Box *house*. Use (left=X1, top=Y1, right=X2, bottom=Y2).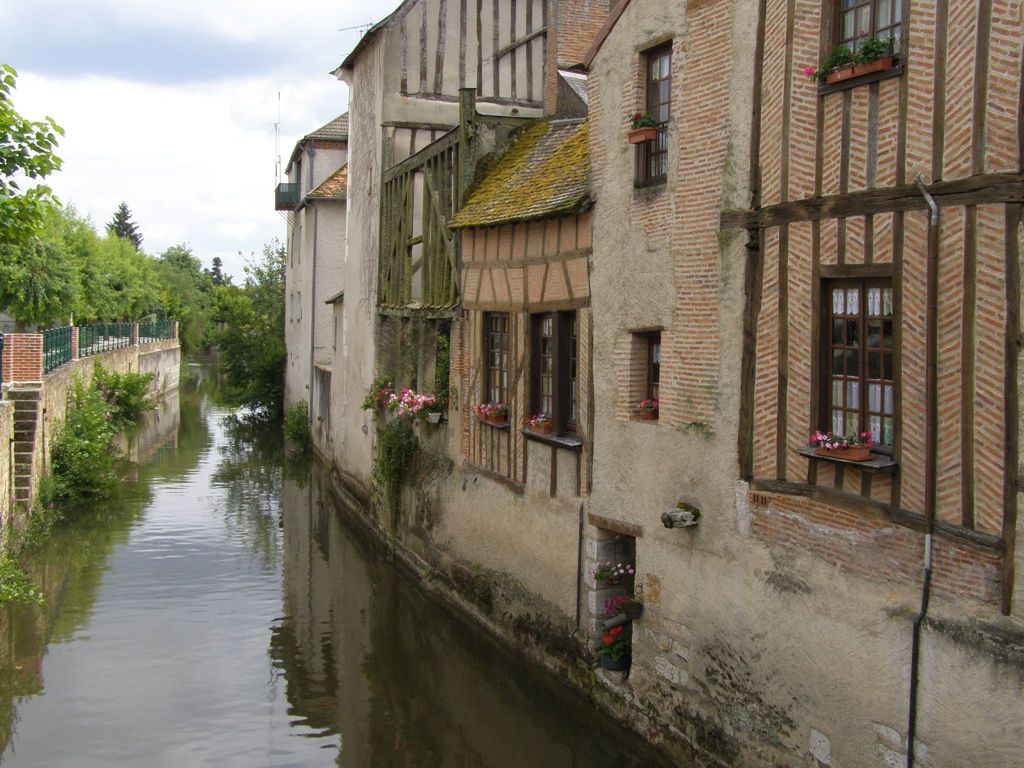
(left=568, top=0, right=1023, bottom=663).
